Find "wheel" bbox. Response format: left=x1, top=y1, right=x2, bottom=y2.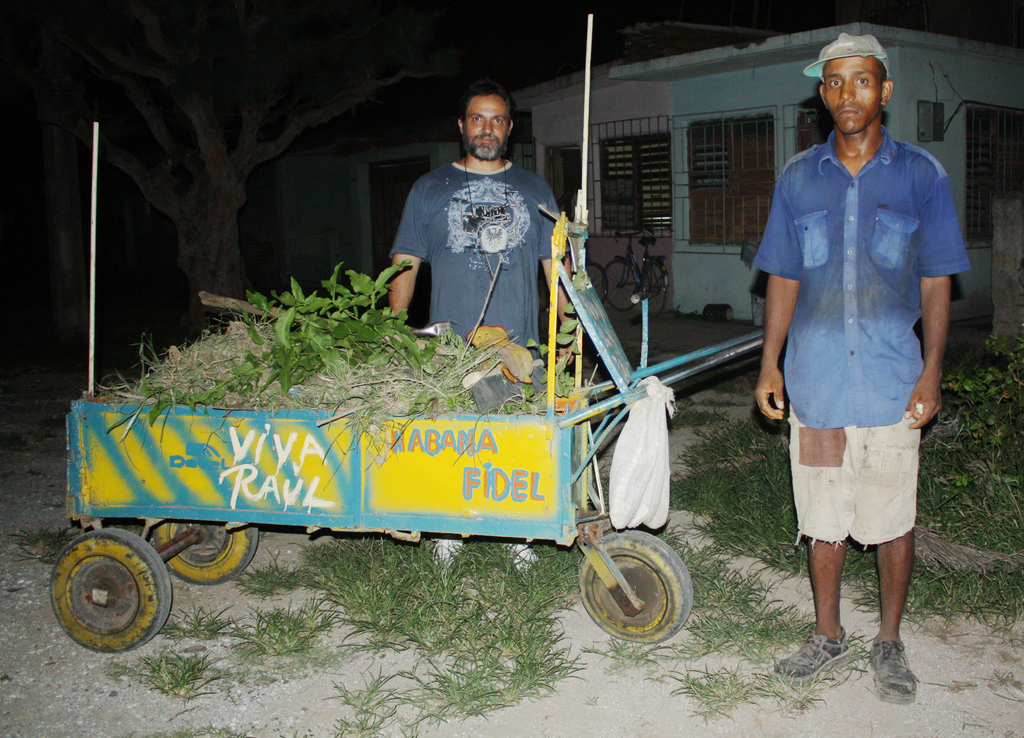
left=156, top=520, right=257, bottom=585.
